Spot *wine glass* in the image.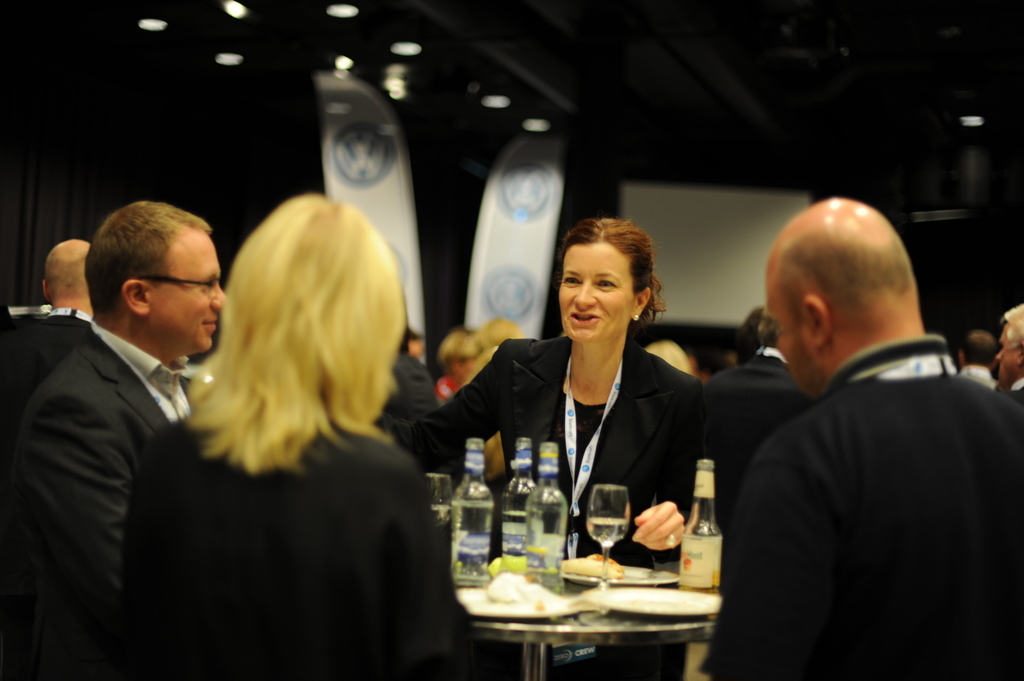
*wine glass* found at 589 483 628 585.
